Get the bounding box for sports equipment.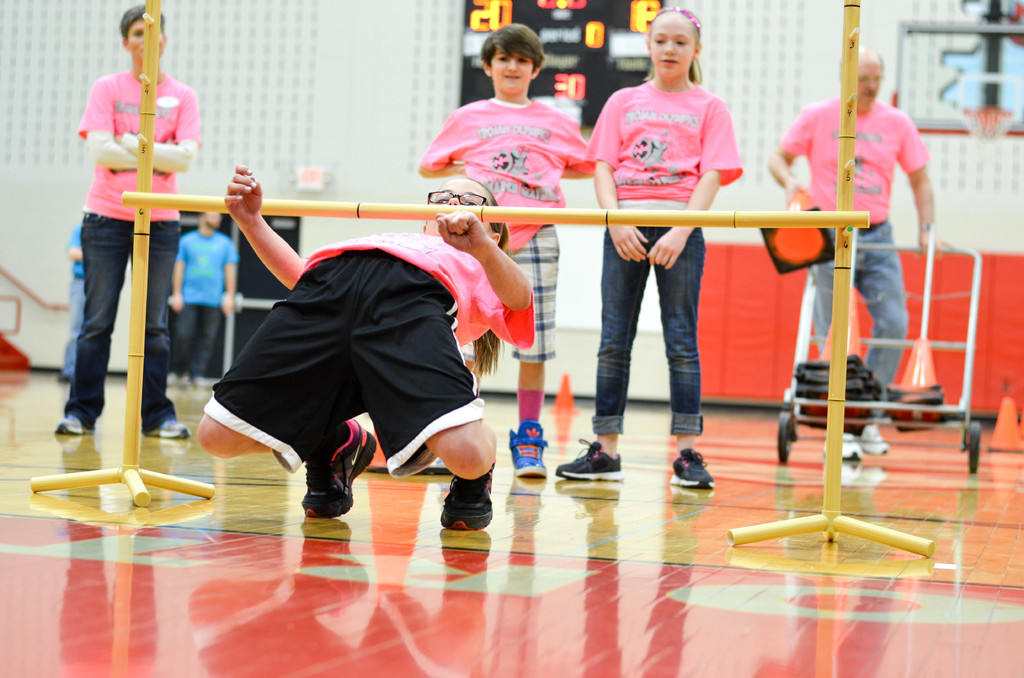
(left=440, top=455, right=499, bottom=535).
